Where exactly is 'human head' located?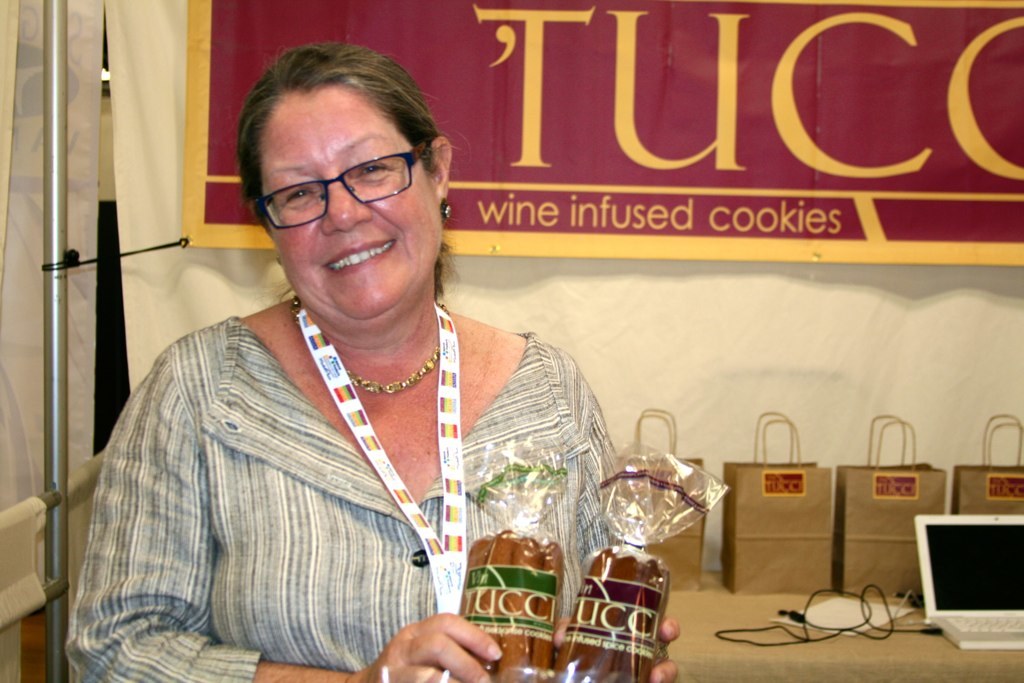
Its bounding box is box=[224, 32, 457, 307].
